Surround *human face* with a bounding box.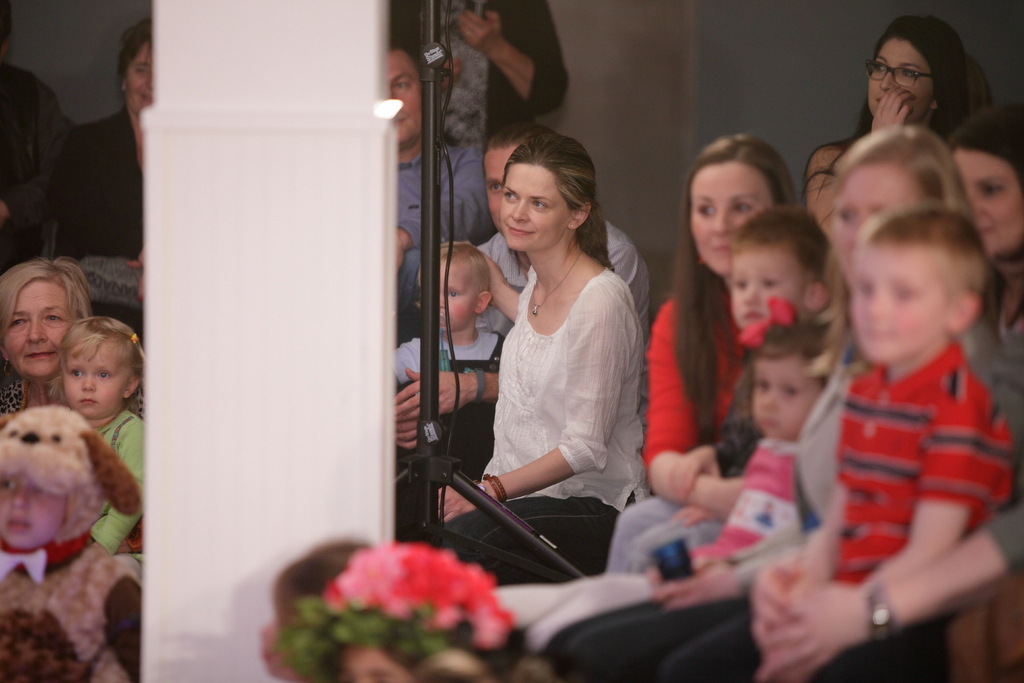
869:37:932:120.
